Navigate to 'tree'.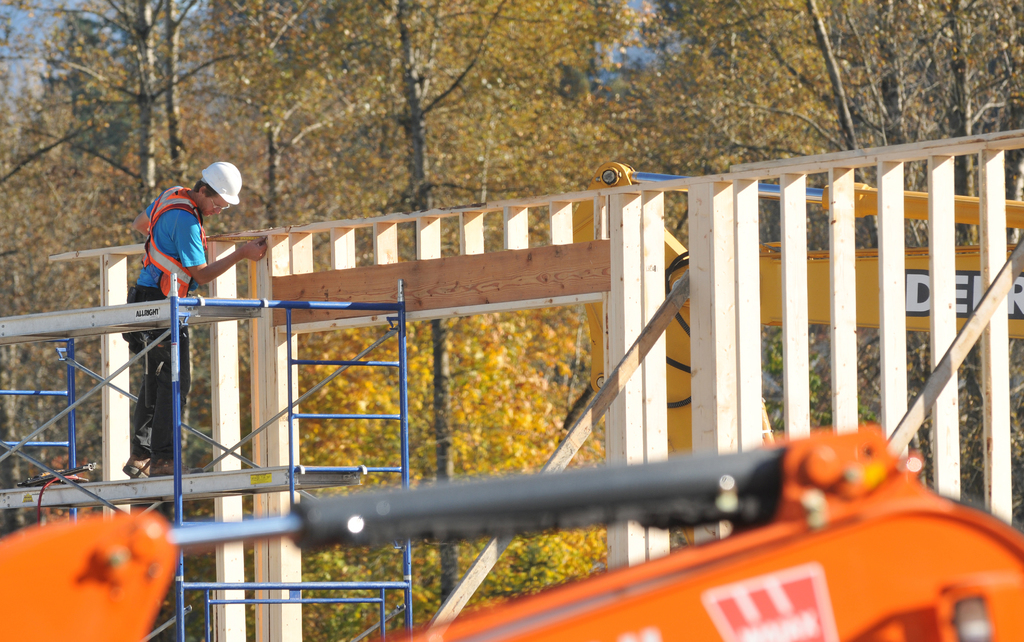
Navigation target: [x1=0, y1=0, x2=445, y2=601].
